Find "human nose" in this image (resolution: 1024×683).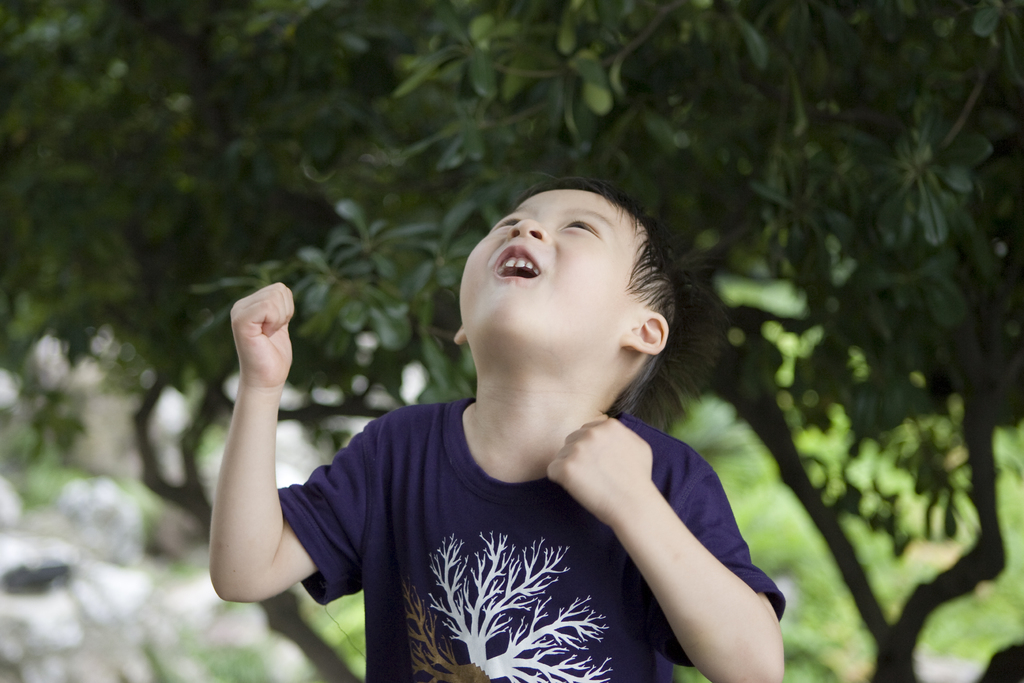
(left=507, top=215, right=553, bottom=241).
